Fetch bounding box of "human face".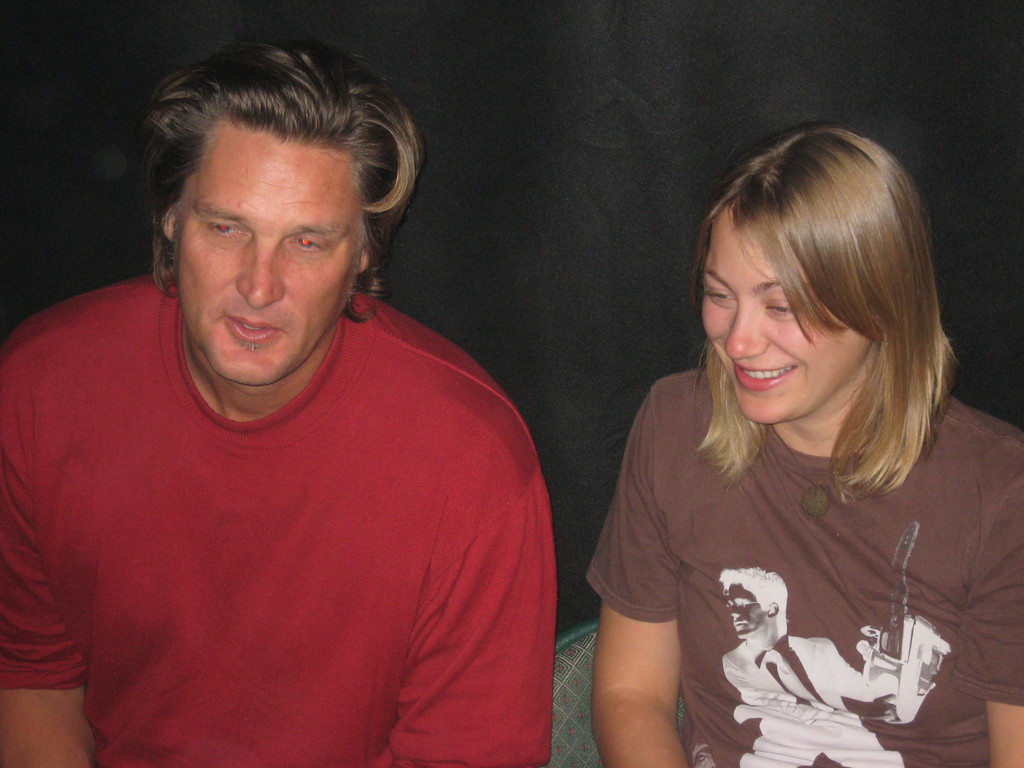
Bbox: [x1=701, y1=204, x2=873, y2=426].
